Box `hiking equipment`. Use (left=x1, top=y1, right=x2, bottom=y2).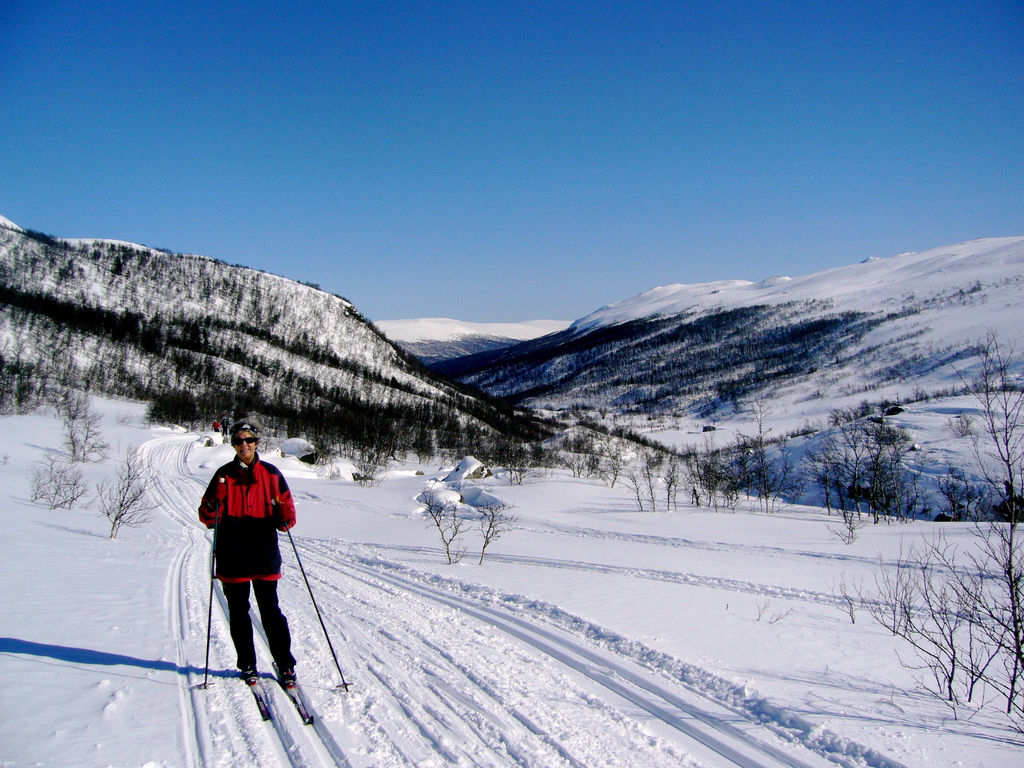
(left=205, top=477, right=220, bottom=689).
